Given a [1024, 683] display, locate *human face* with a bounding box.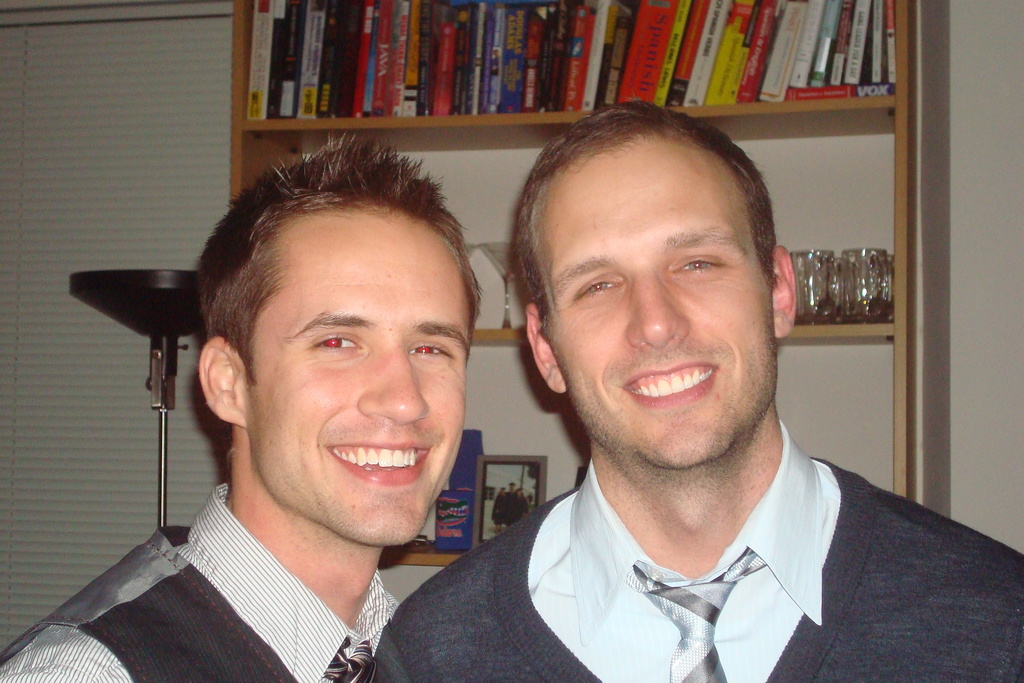
Located: 251 205 471 549.
